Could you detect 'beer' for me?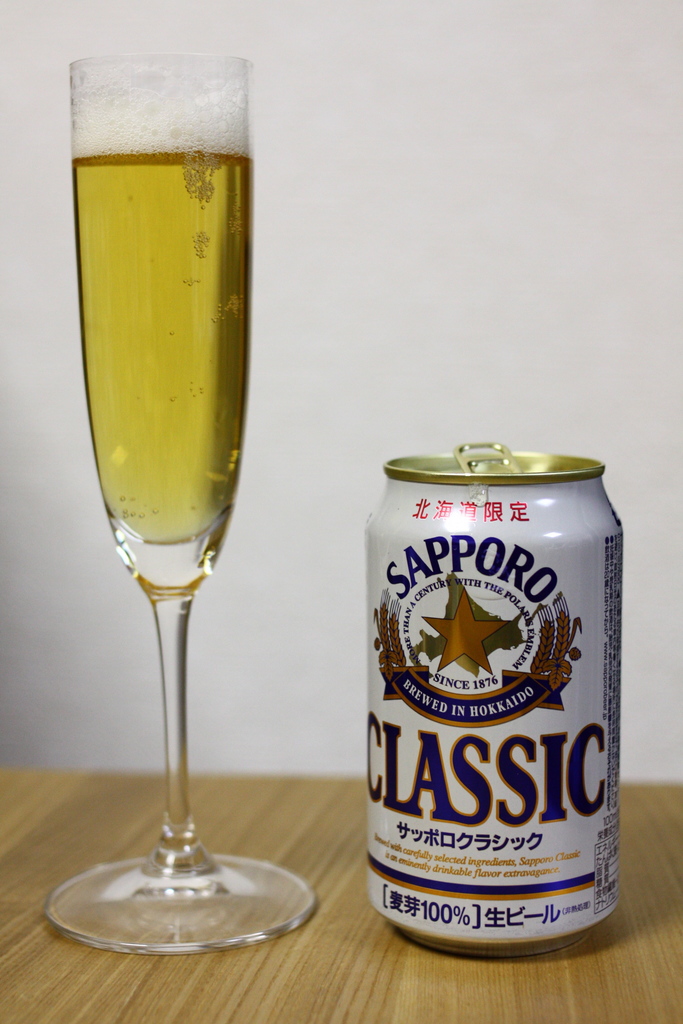
Detection result: 53 33 333 973.
